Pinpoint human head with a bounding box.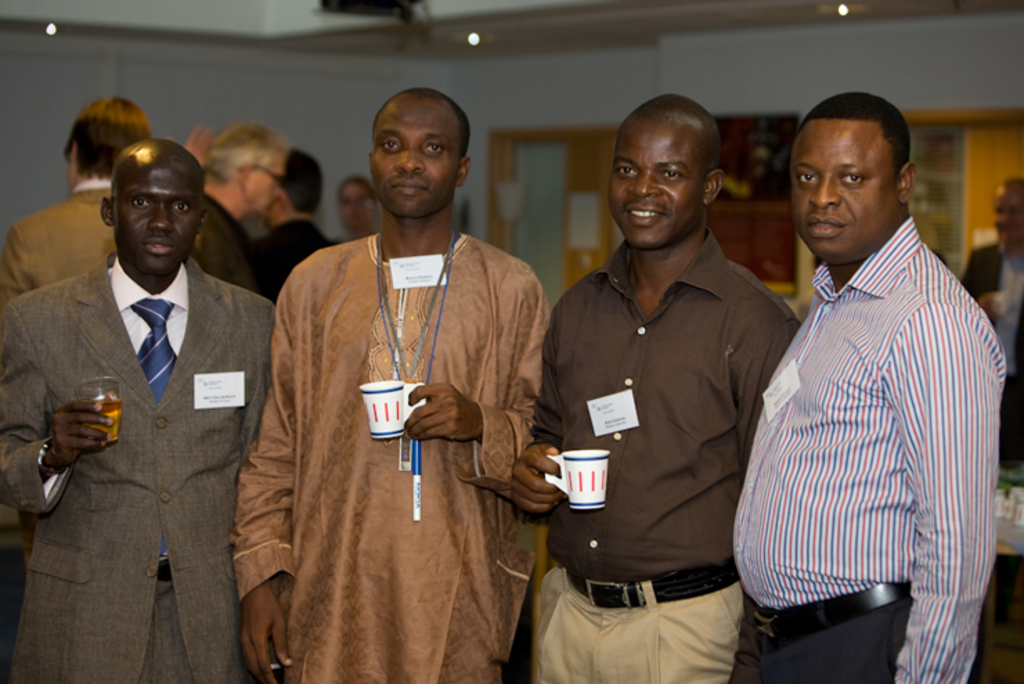
l=206, t=123, r=286, b=217.
